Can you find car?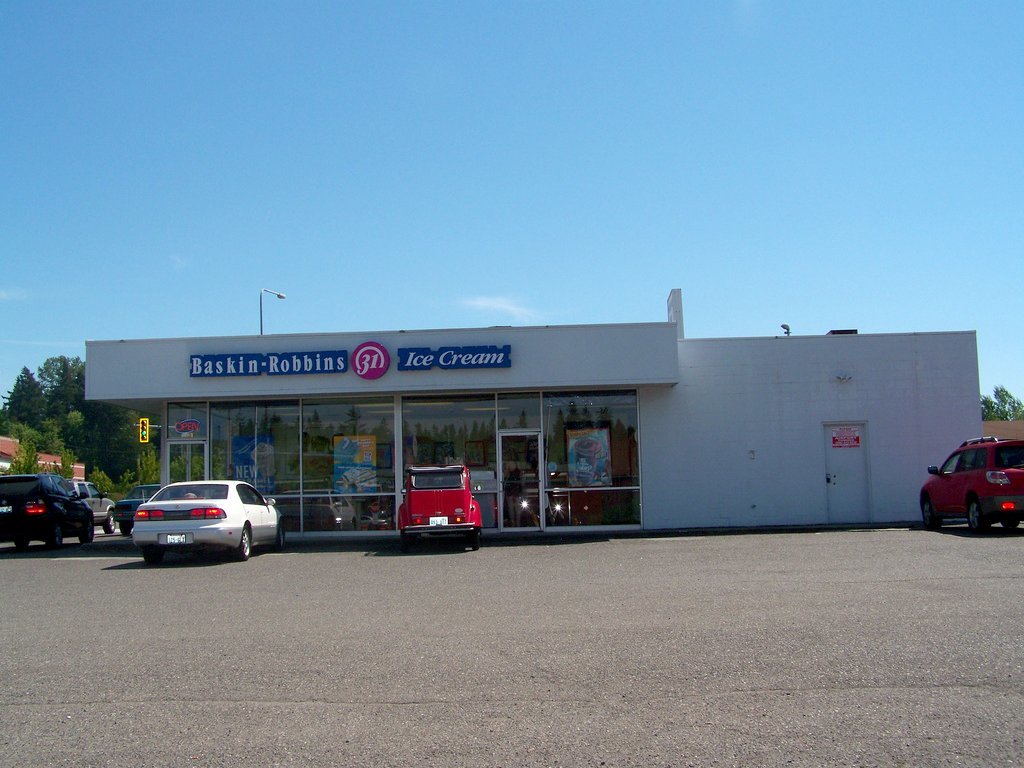
Yes, bounding box: bbox=[0, 470, 93, 554].
